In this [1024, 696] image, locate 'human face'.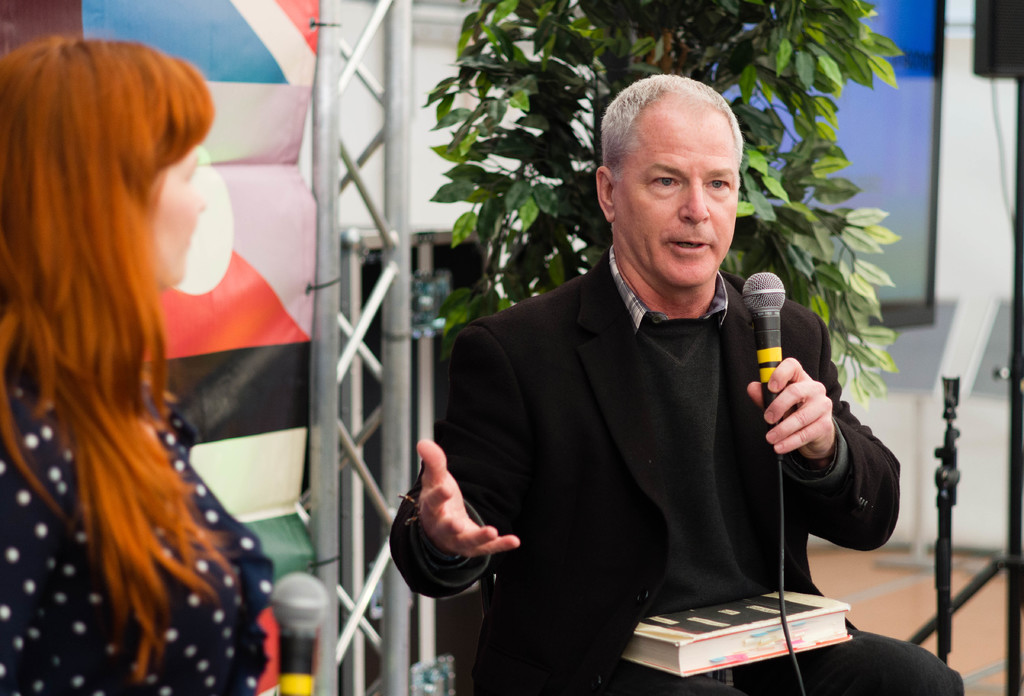
Bounding box: Rect(611, 104, 737, 291).
